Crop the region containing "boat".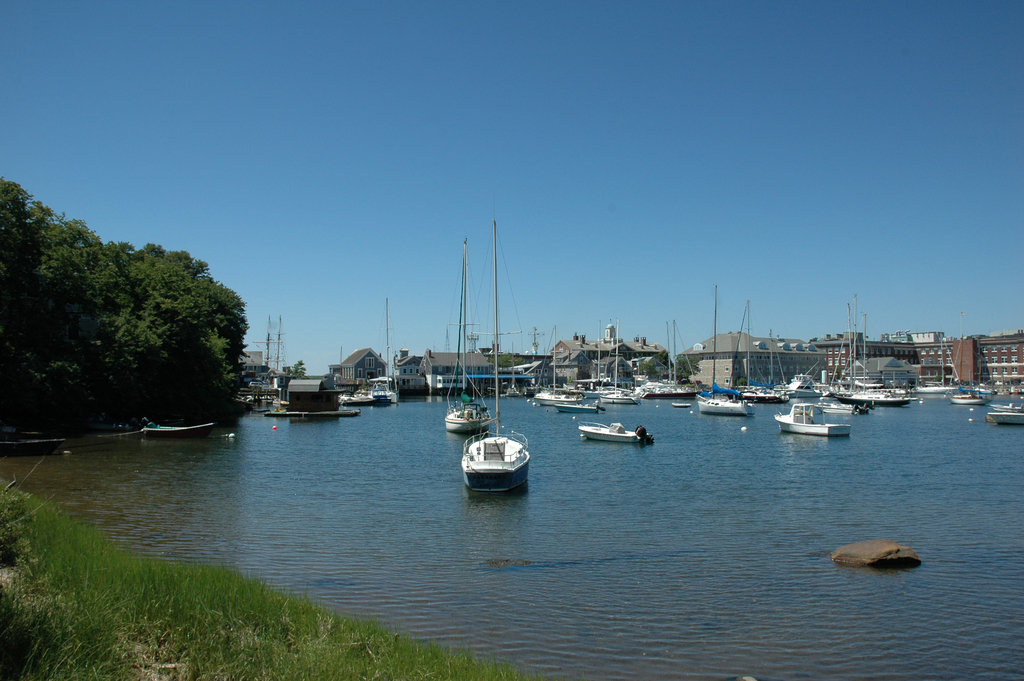
Crop region: BBox(505, 344, 520, 398).
